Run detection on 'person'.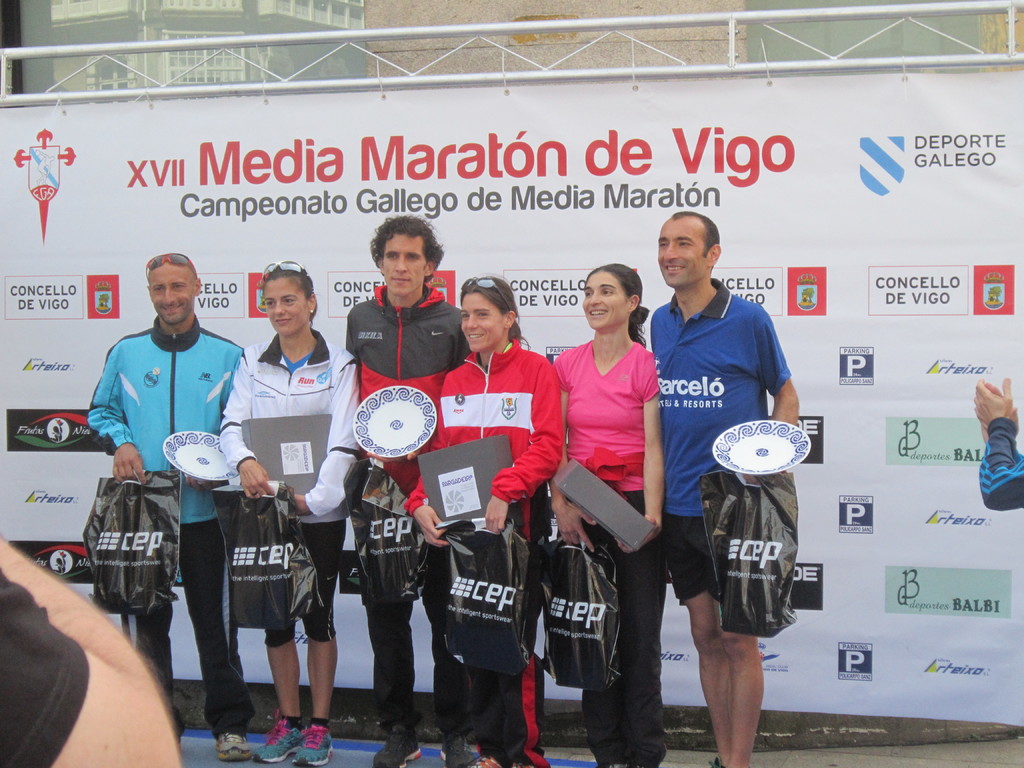
Result: bbox=[86, 248, 246, 757].
